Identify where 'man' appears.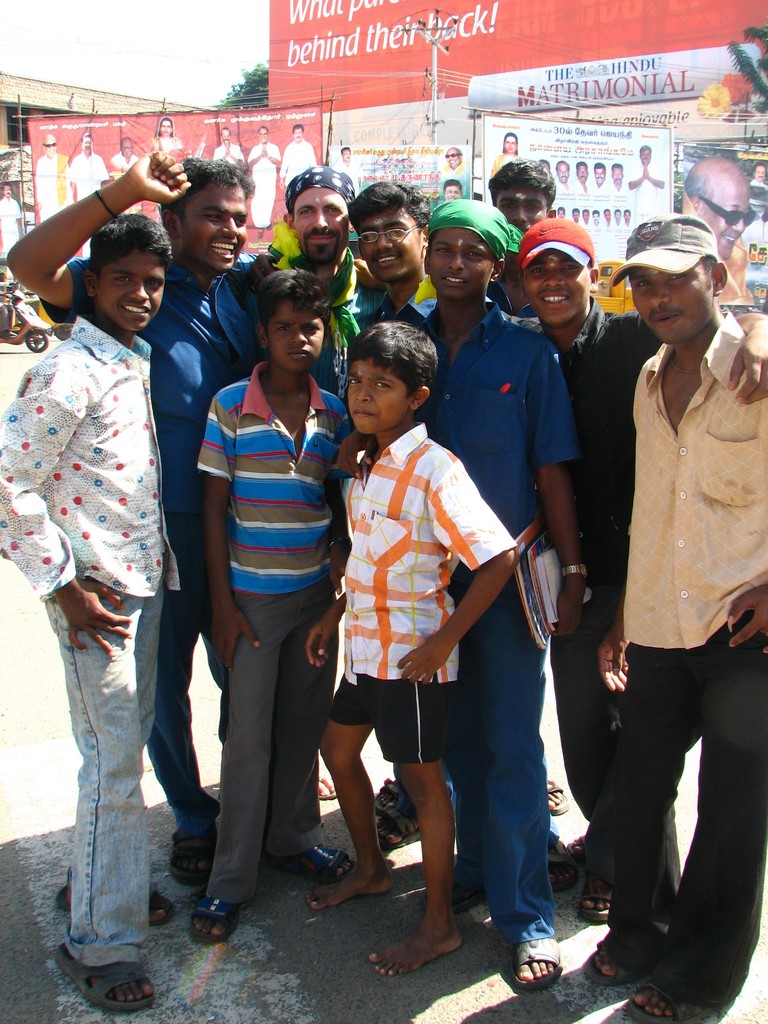
Appears at <box>614,210,623,227</box>.
